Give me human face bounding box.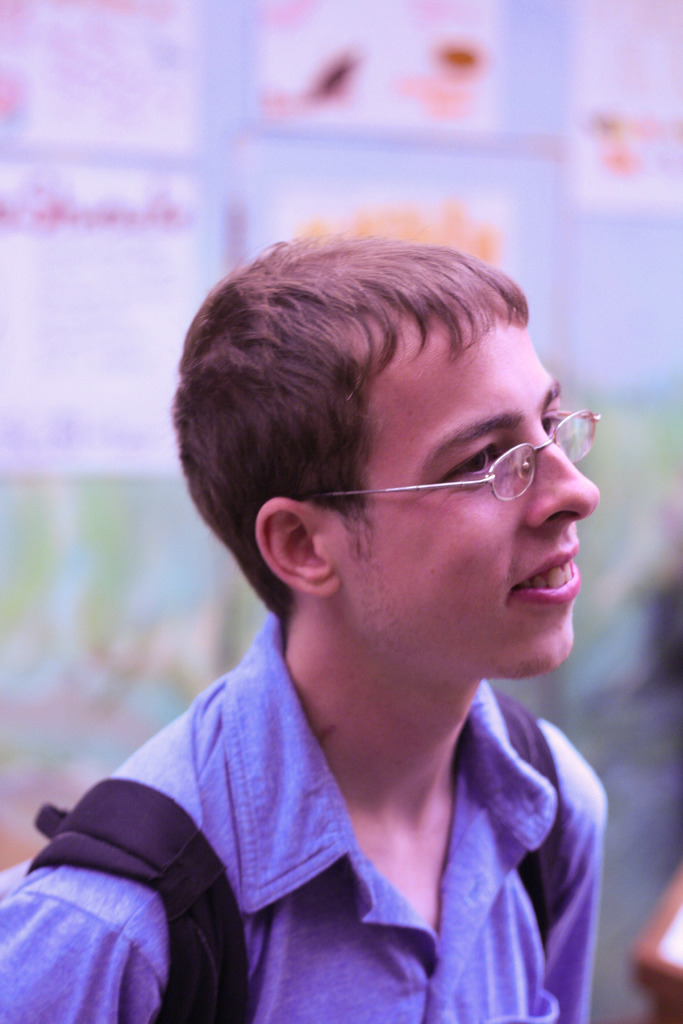
detection(329, 304, 599, 676).
